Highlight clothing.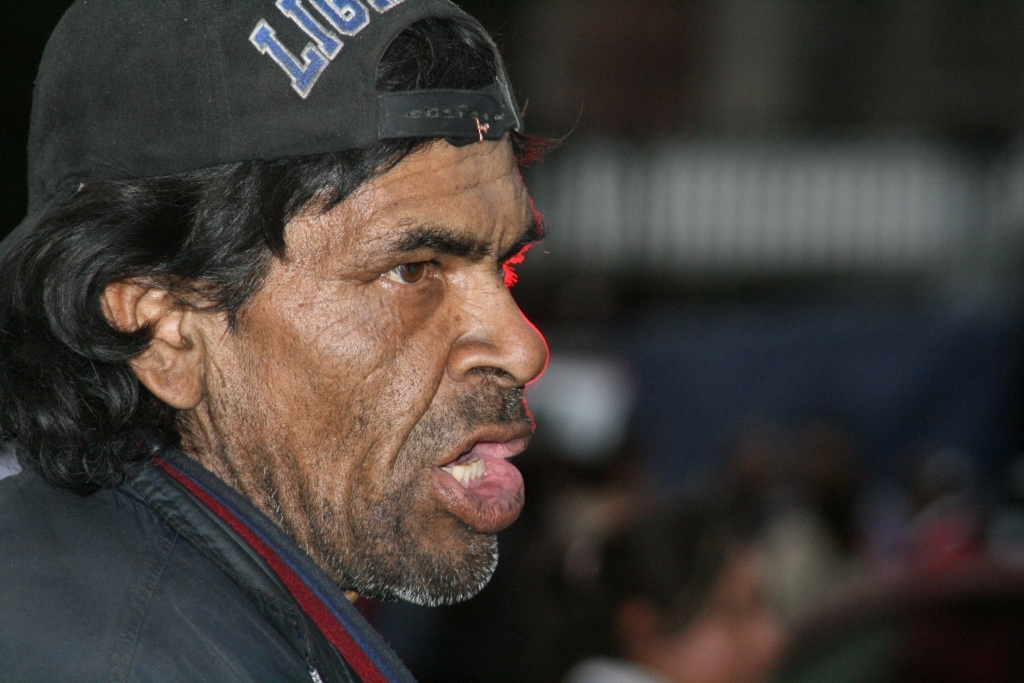
Highlighted region: {"x1": 5, "y1": 392, "x2": 528, "y2": 667}.
